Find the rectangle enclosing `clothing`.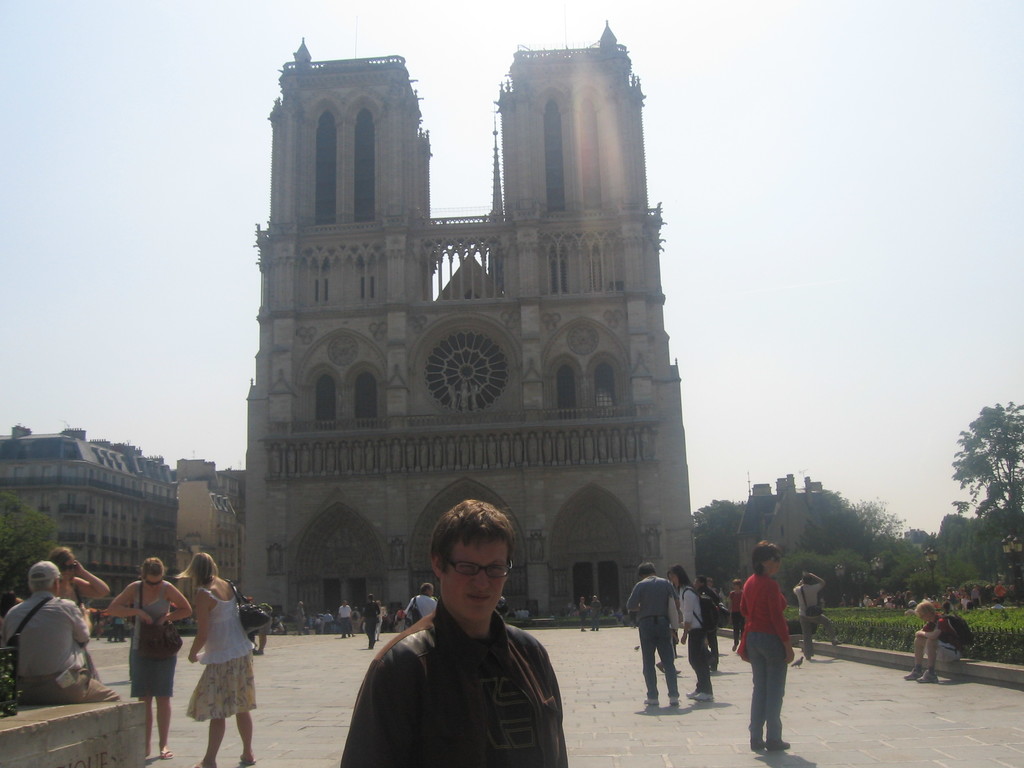
detection(345, 571, 575, 764).
